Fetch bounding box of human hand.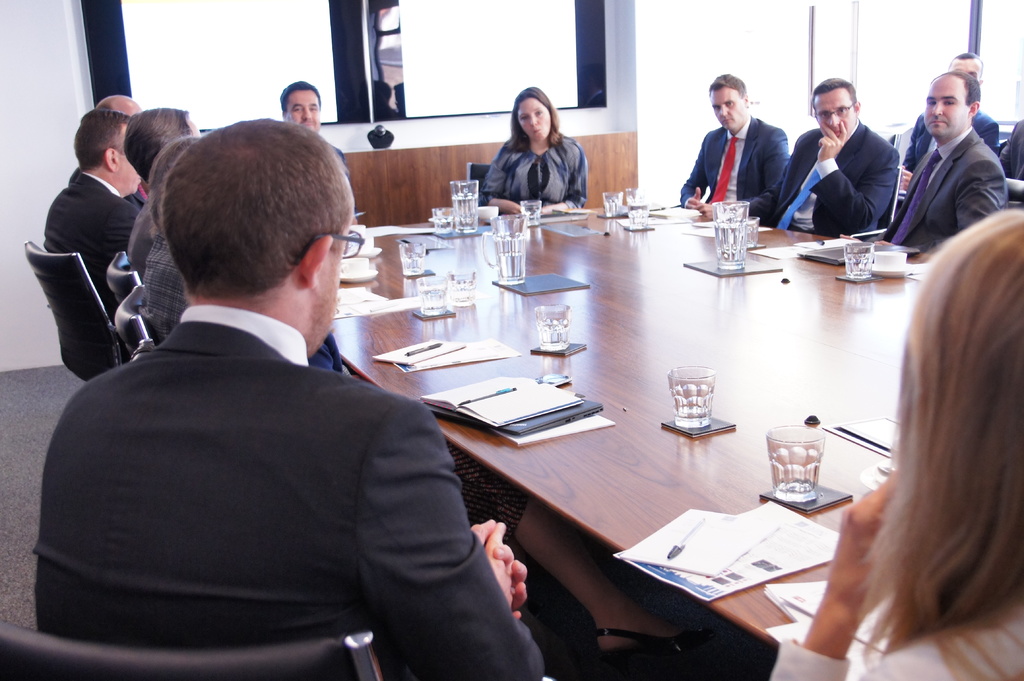
Bbox: Rect(824, 469, 904, 612).
